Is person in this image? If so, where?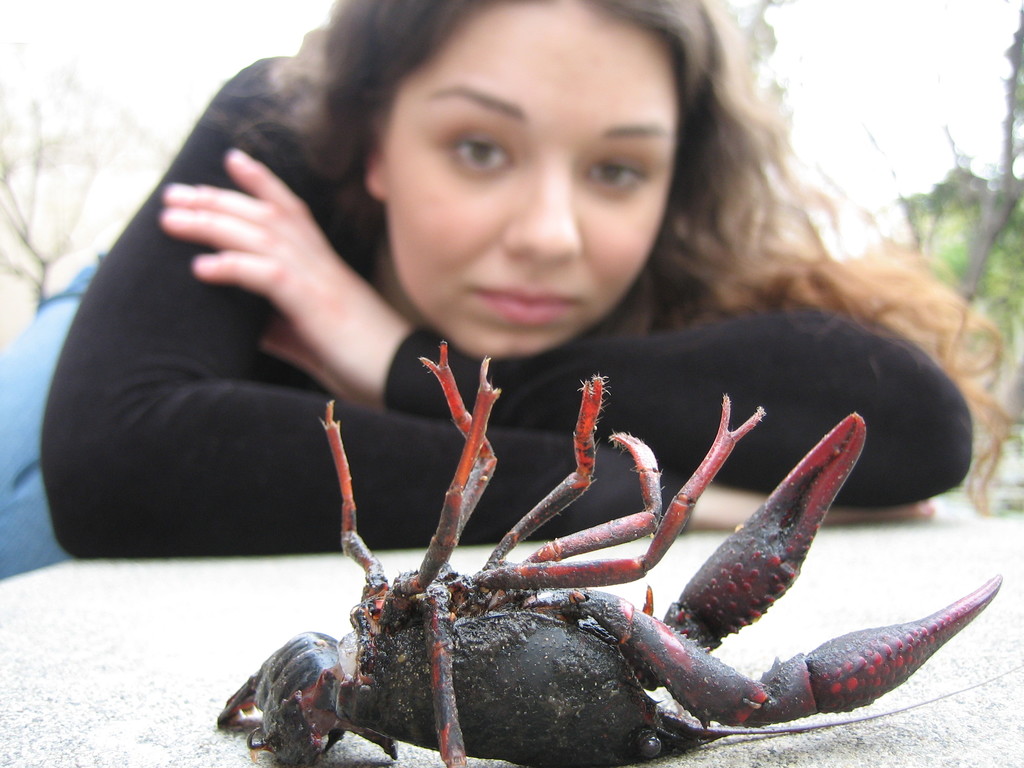
Yes, at [36,0,1007,561].
